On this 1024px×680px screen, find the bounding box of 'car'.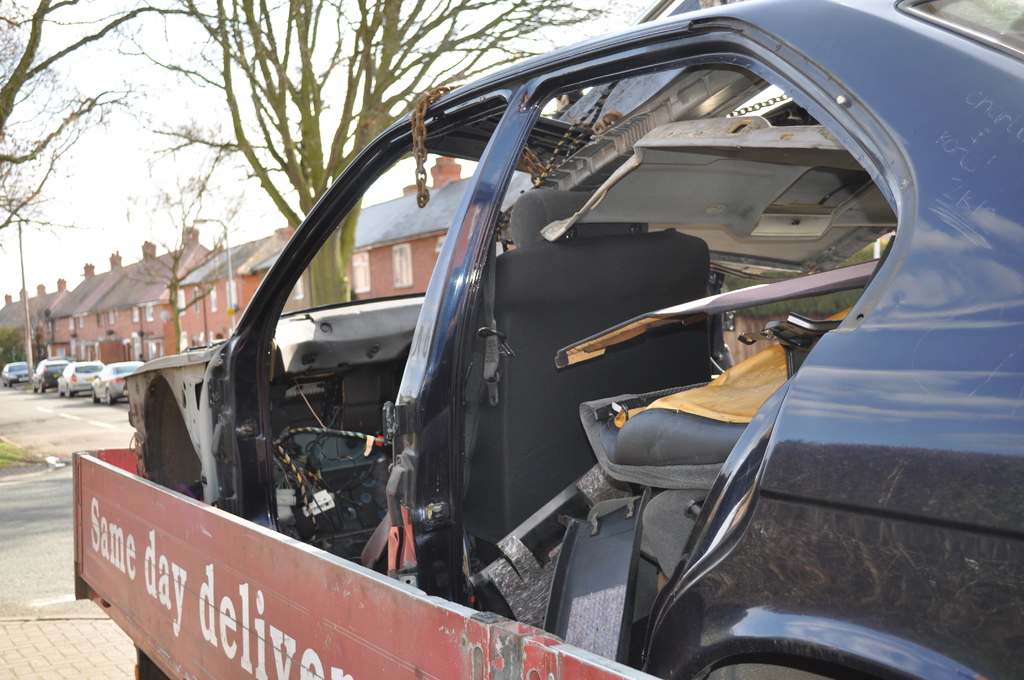
Bounding box: bbox(56, 364, 101, 398).
